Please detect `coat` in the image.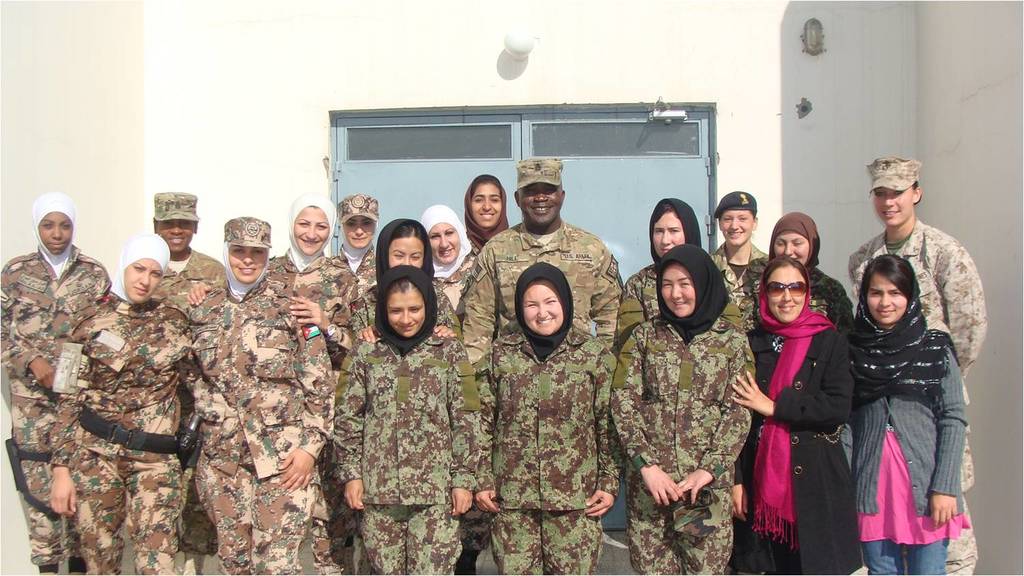
(x1=847, y1=326, x2=968, y2=518).
